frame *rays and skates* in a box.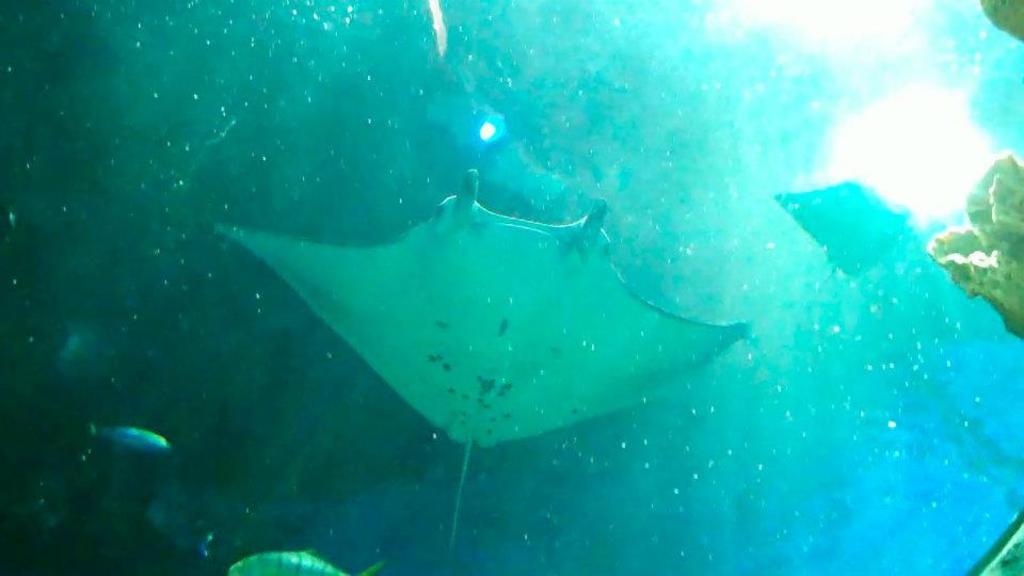
select_region(211, 167, 749, 546).
